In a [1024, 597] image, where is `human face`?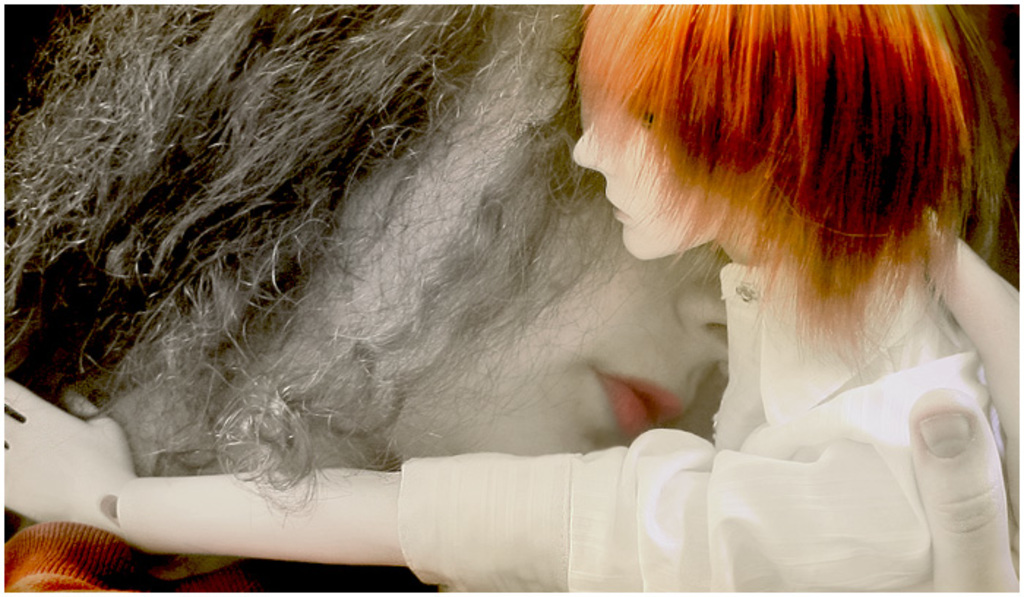
detection(297, 73, 730, 462).
